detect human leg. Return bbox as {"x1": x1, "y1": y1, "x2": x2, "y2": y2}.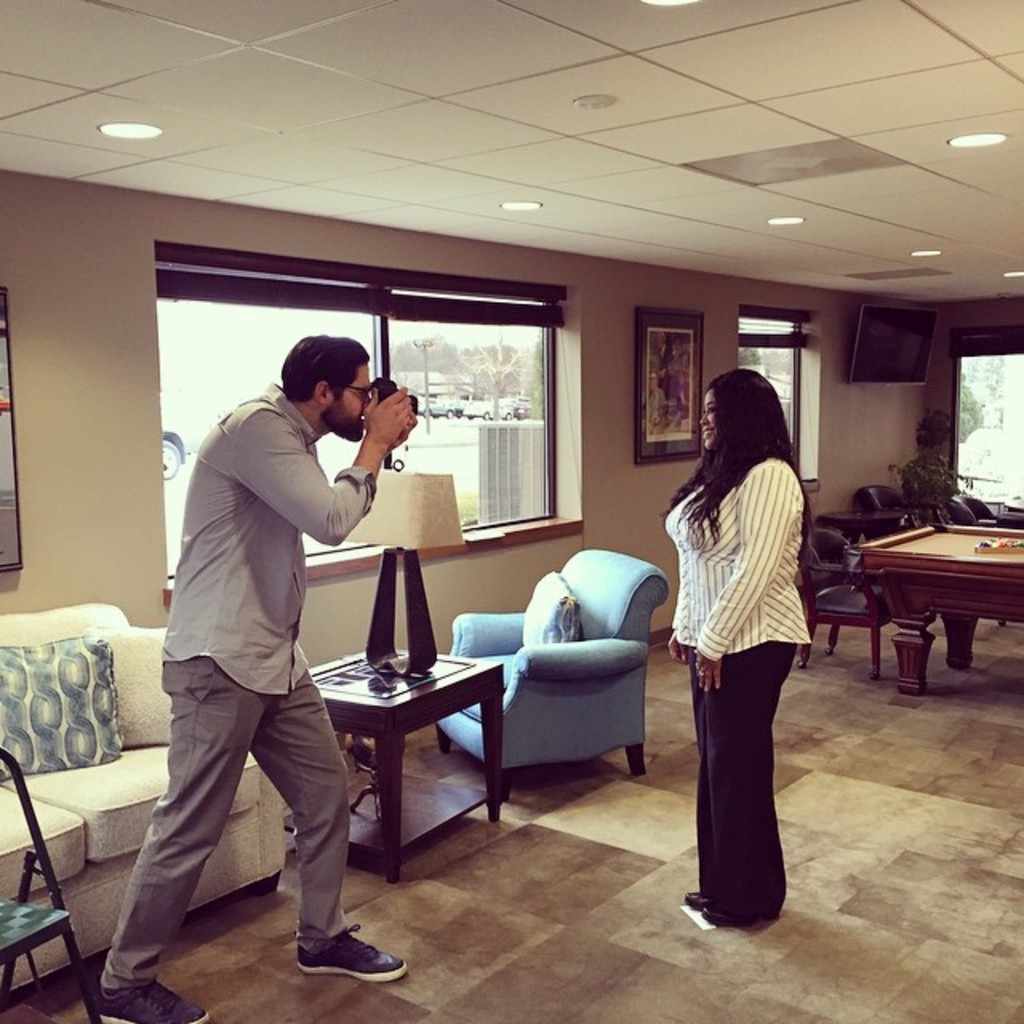
{"x1": 683, "y1": 664, "x2": 706, "y2": 912}.
